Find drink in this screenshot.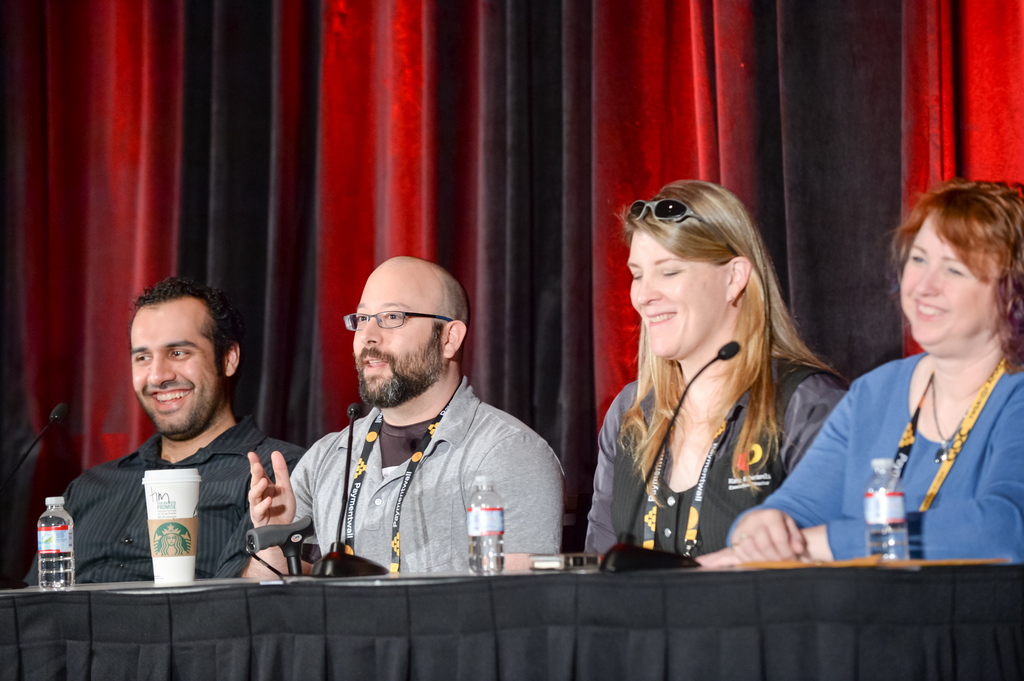
The bounding box for drink is x1=469 y1=538 x2=503 y2=575.
